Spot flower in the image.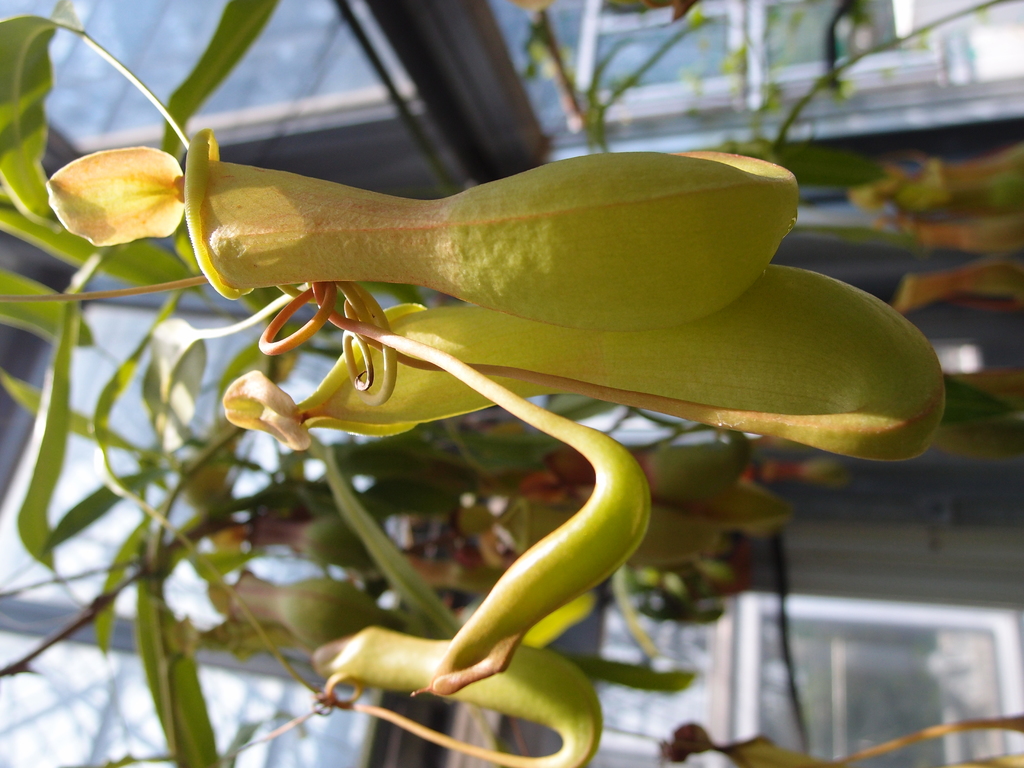
flower found at {"x1": 222, "y1": 266, "x2": 953, "y2": 472}.
